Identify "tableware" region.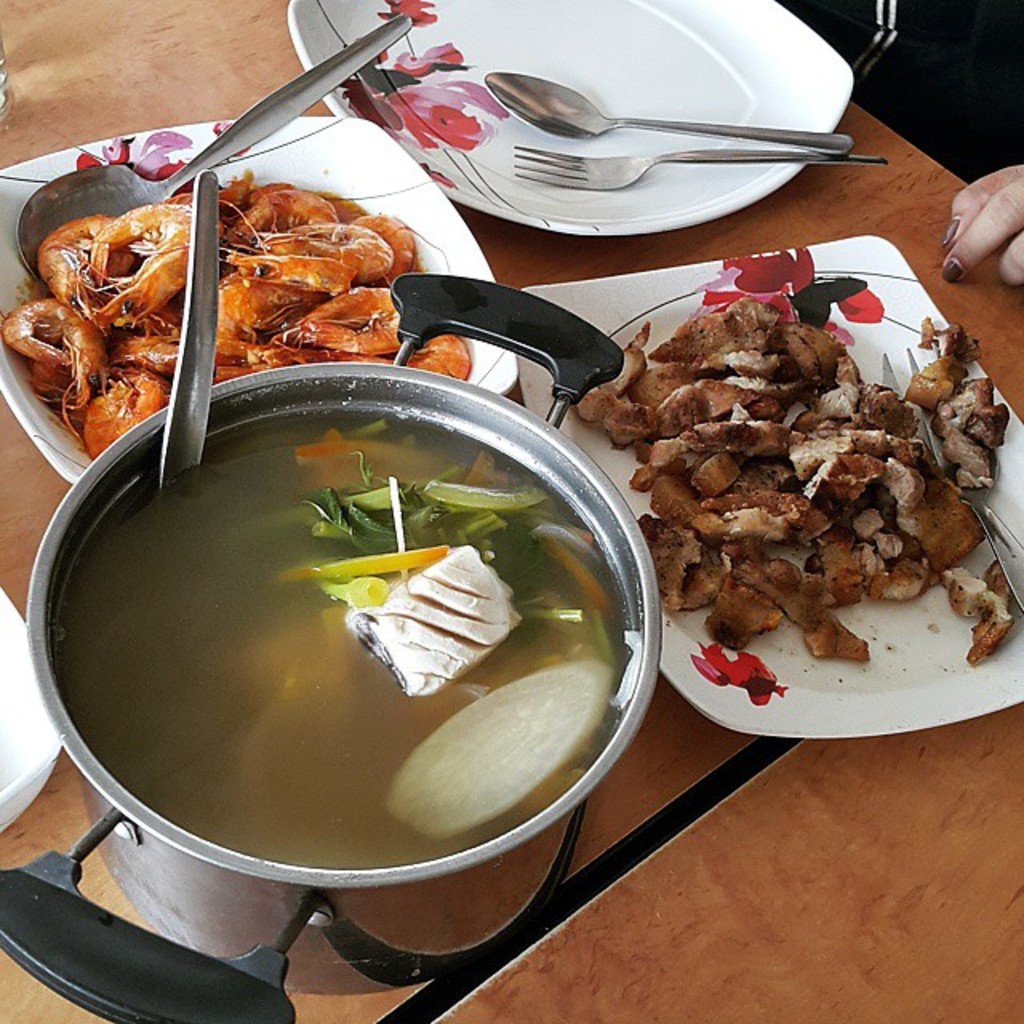
Region: {"x1": 283, "y1": 0, "x2": 850, "y2": 237}.
